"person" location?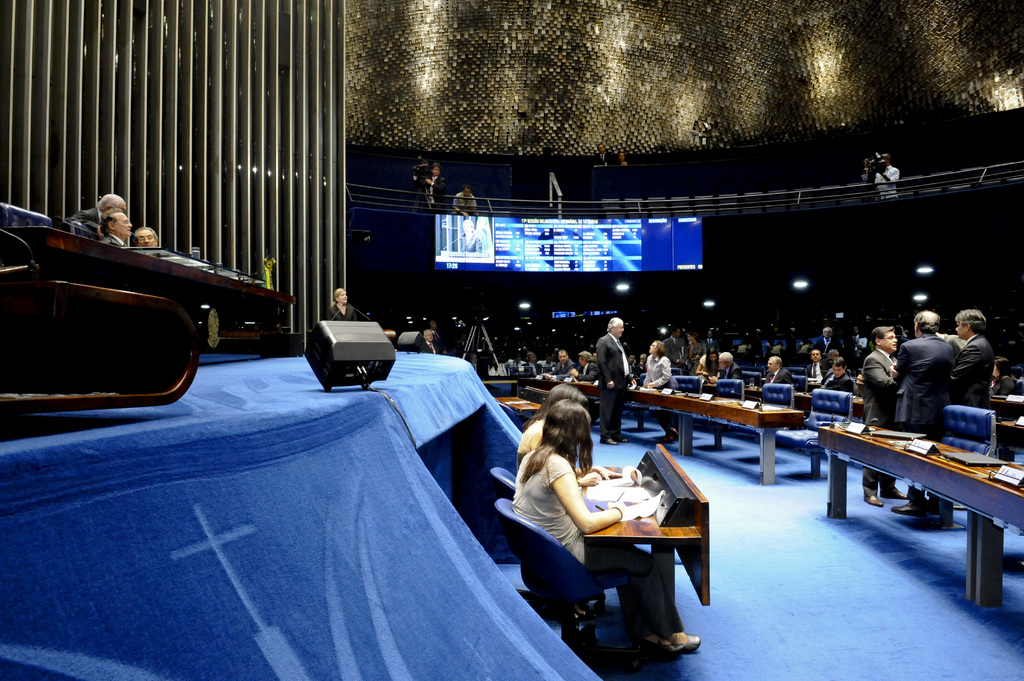
bbox=[686, 333, 708, 369]
